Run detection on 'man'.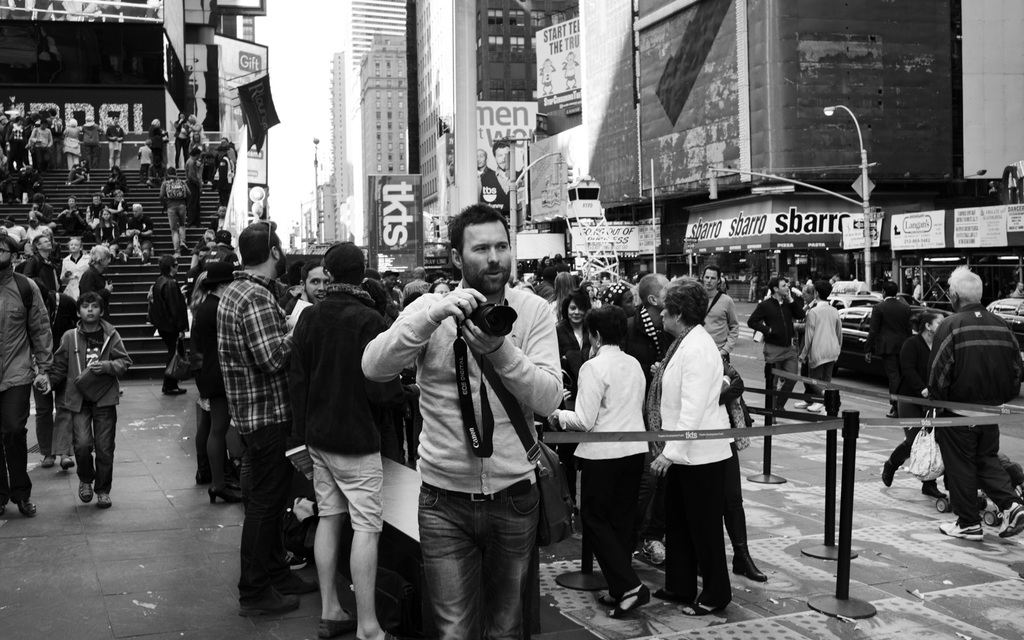
Result: bbox=(920, 265, 1023, 541).
